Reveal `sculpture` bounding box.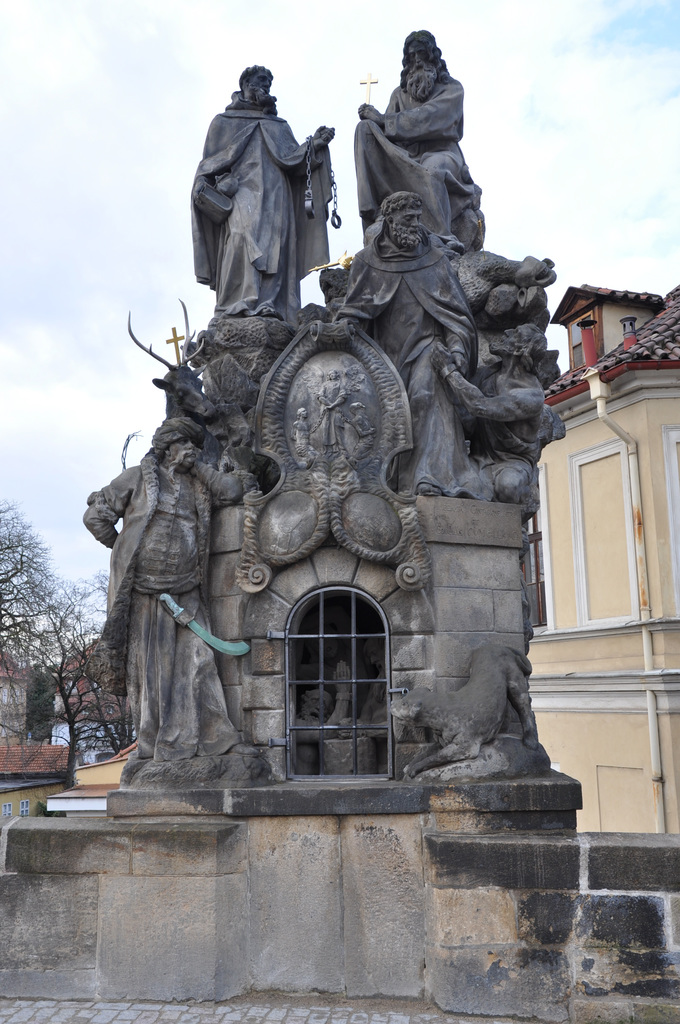
Revealed: detection(348, 28, 487, 230).
